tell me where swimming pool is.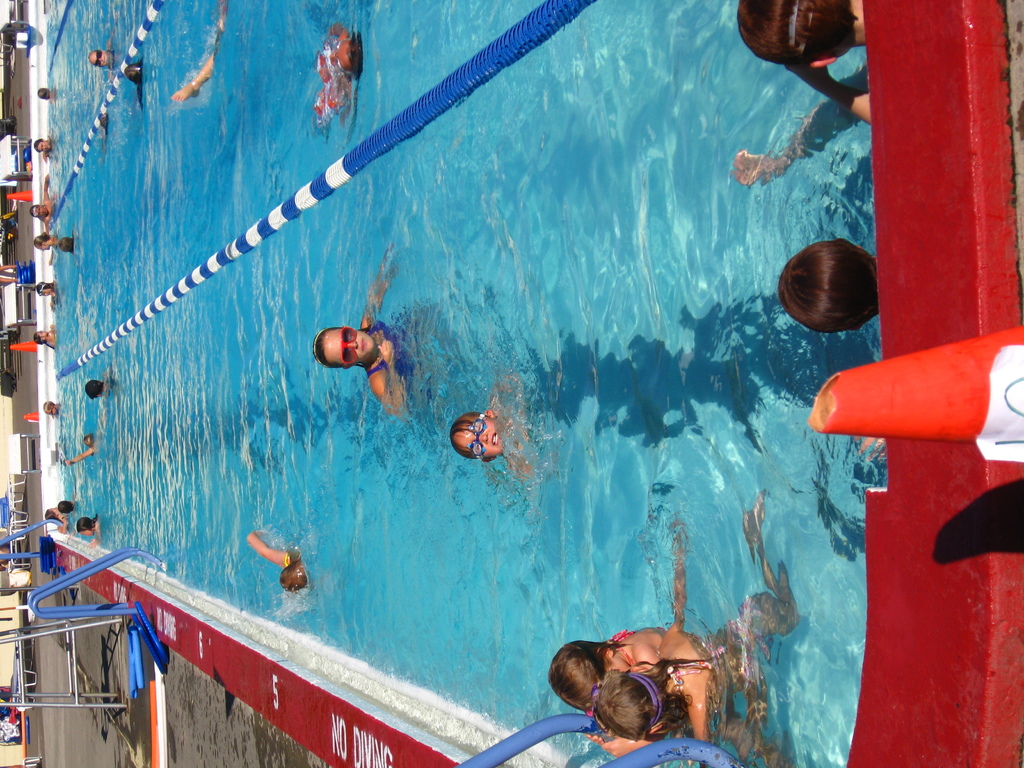
swimming pool is at {"left": 34, "top": 0, "right": 861, "bottom": 767}.
